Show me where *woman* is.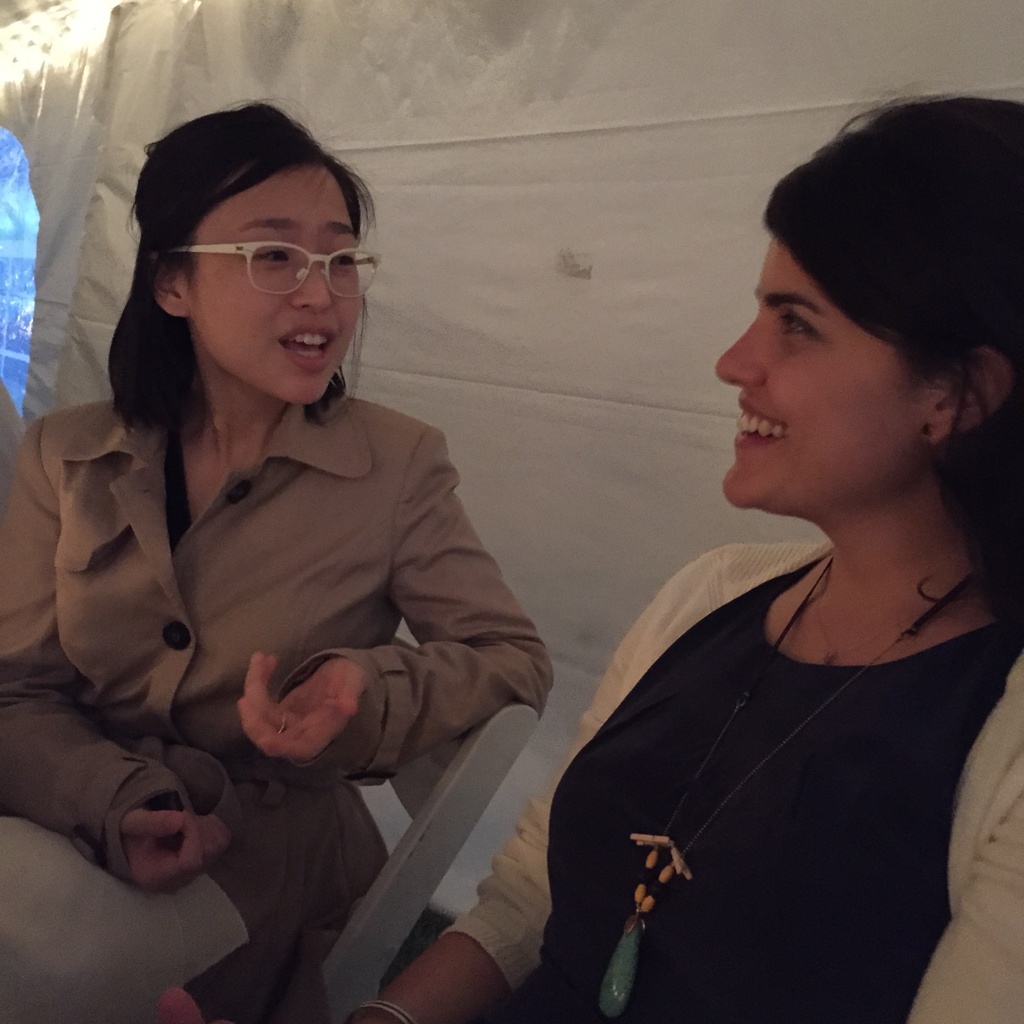
*woman* is at l=158, t=93, r=1023, b=1023.
